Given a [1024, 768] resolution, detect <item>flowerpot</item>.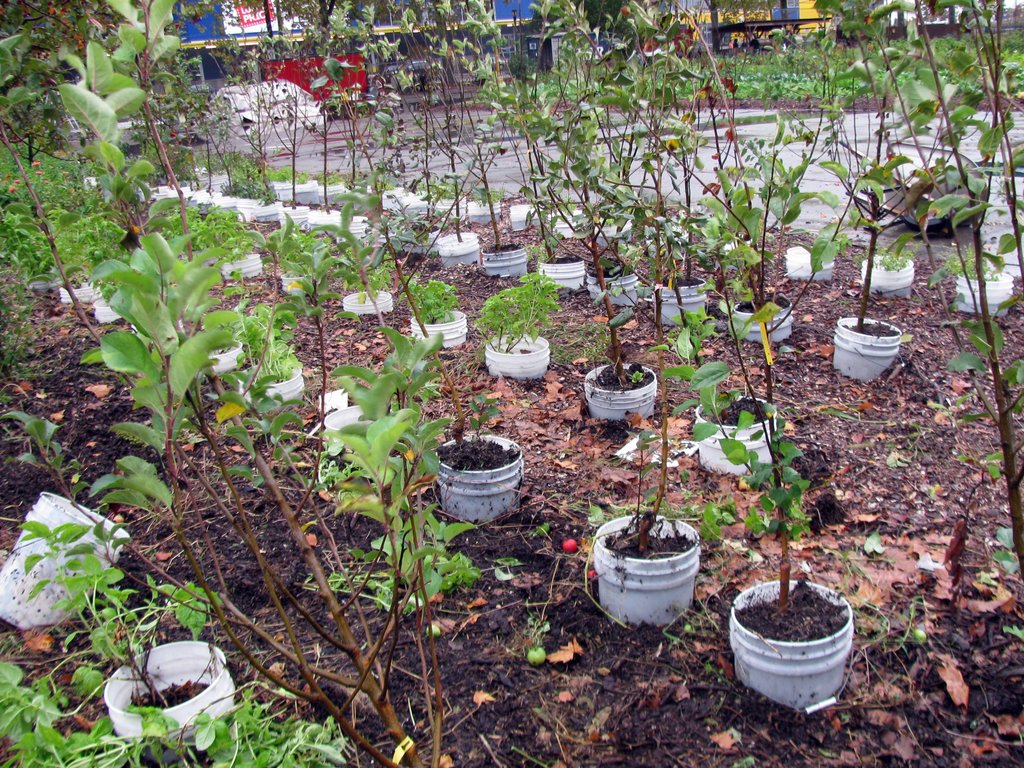
[left=432, top=426, right=525, bottom=524].
